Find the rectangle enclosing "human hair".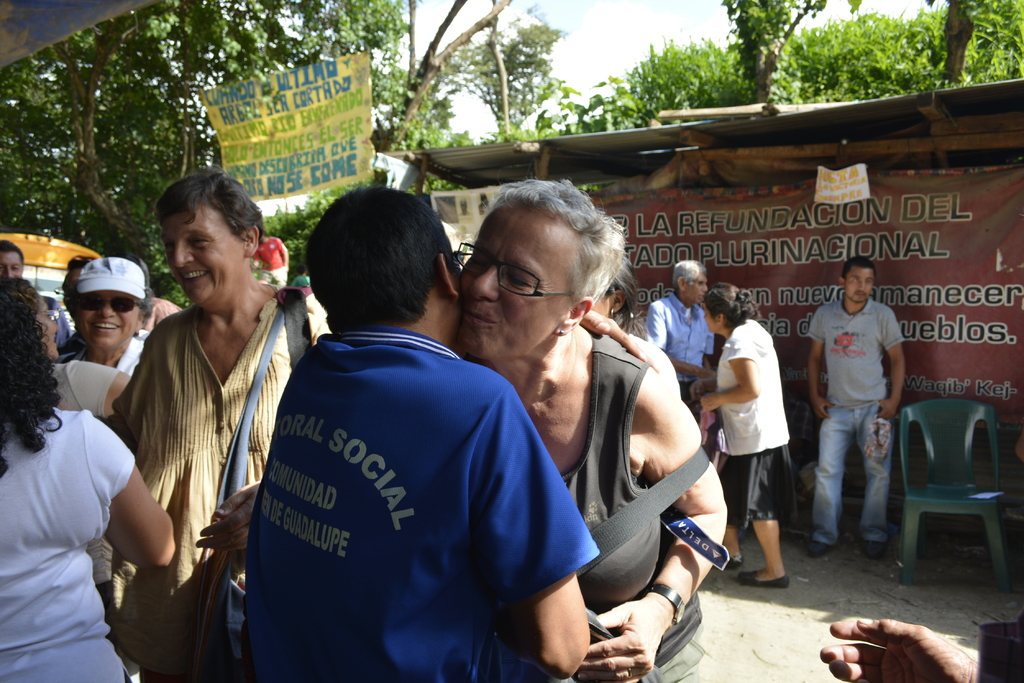
(674,261,705,296).
